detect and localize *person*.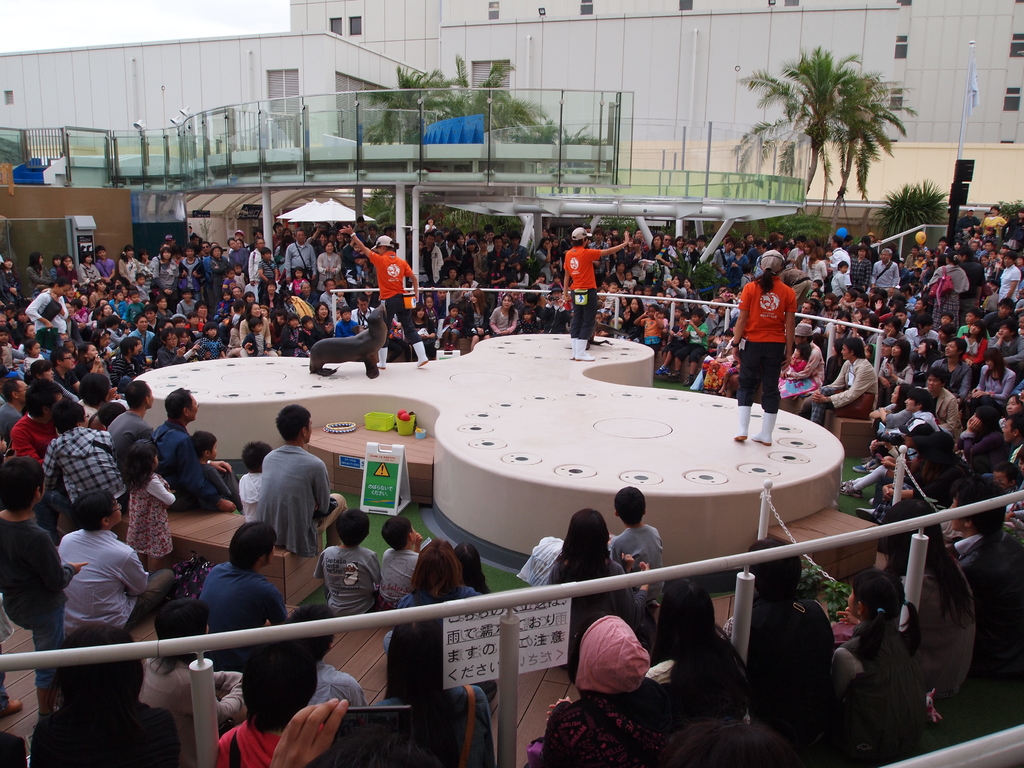
Localized at x1=804 y1=343 x2=876 y2=425.
